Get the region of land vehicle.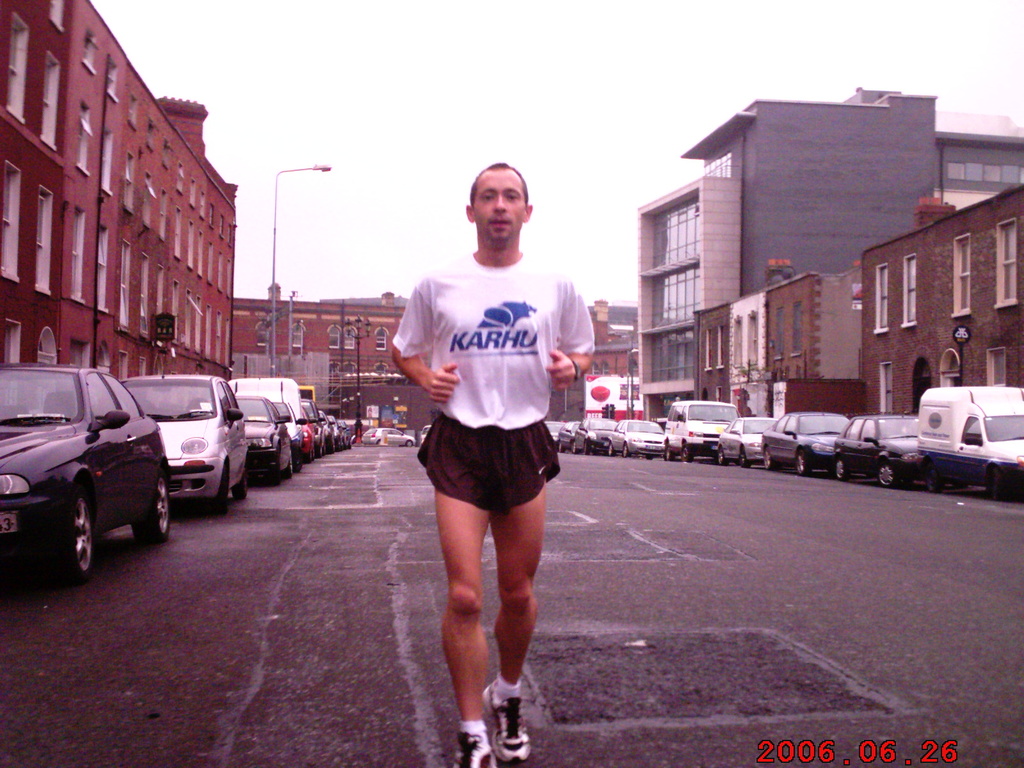
bbox(659, 399, 735, 461).
